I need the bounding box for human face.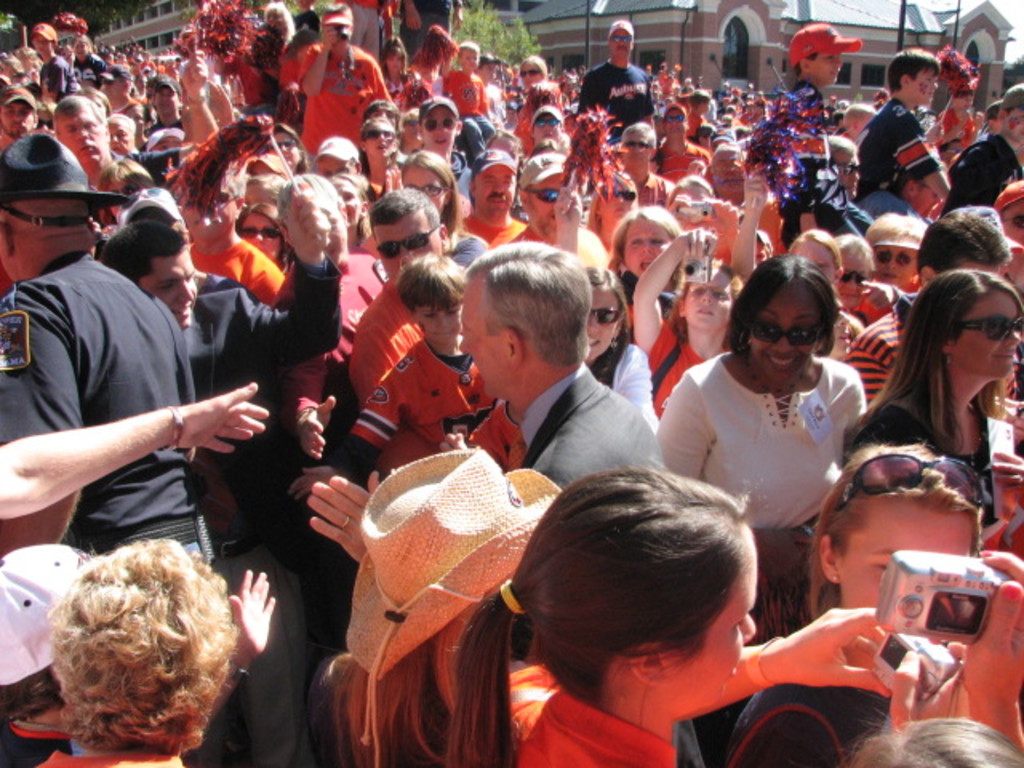
Here it is: (914, 67, 938, 101).
